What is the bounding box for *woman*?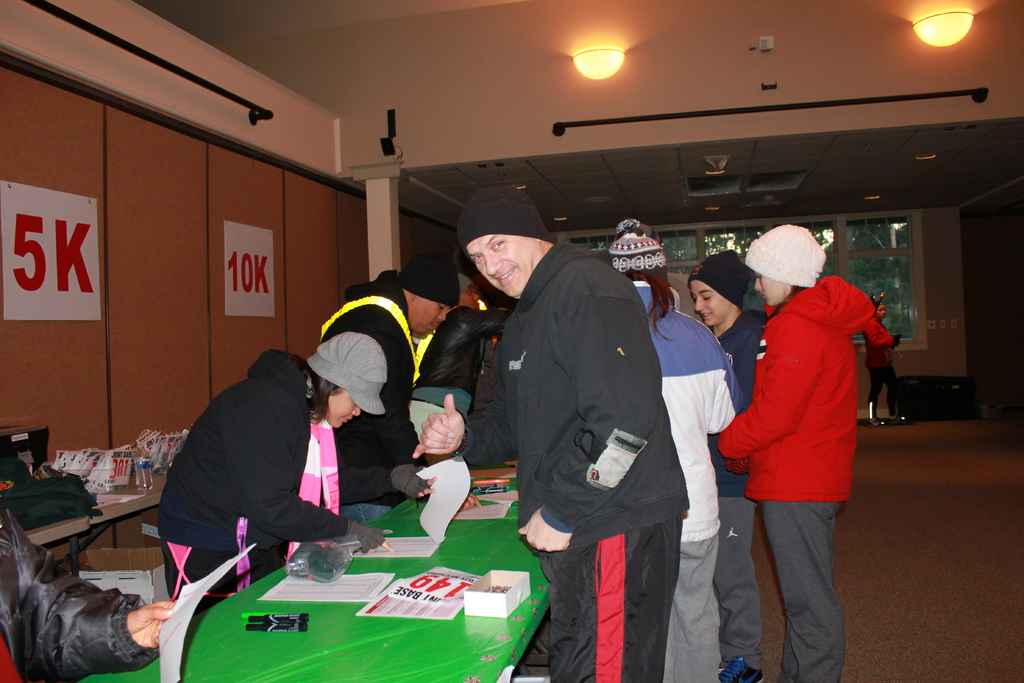
[602, 217, 742, 682].
